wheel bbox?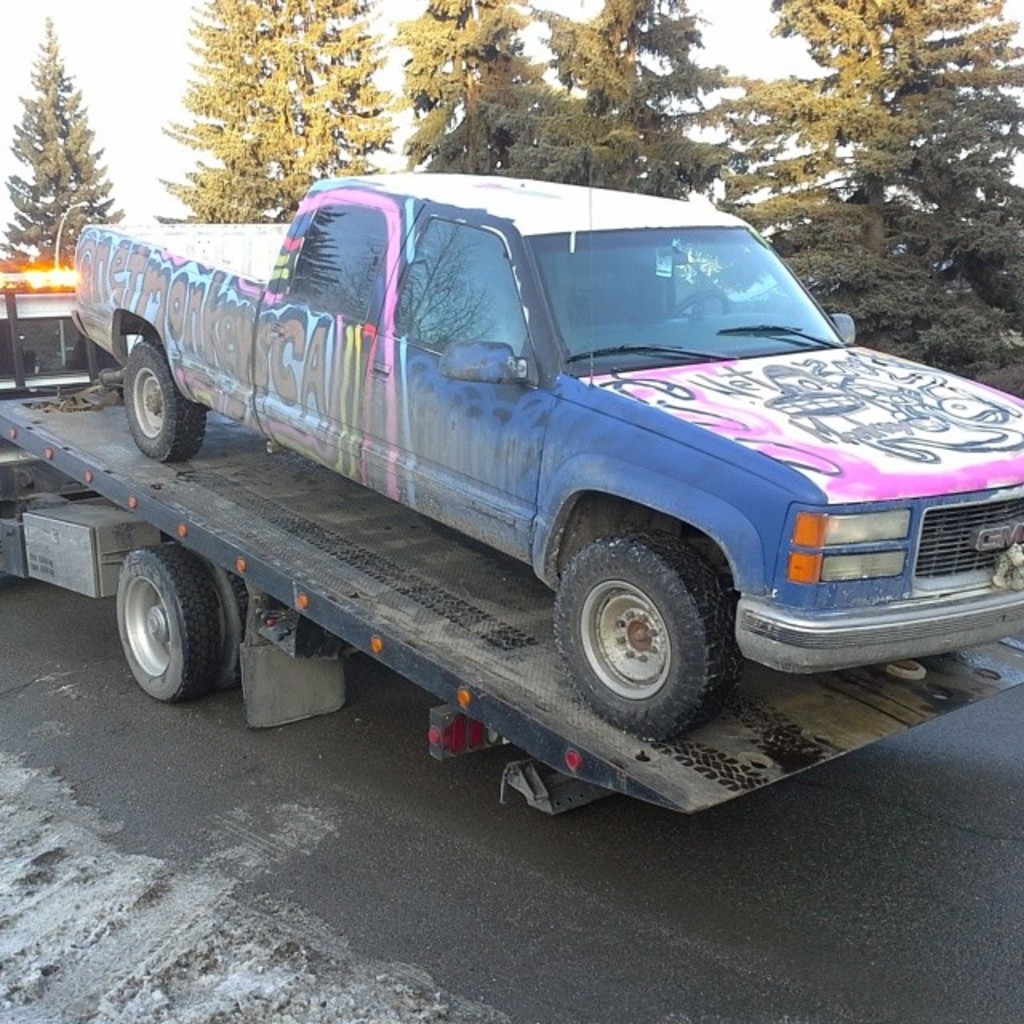
left=677, top=290, right=728, bottom=318
